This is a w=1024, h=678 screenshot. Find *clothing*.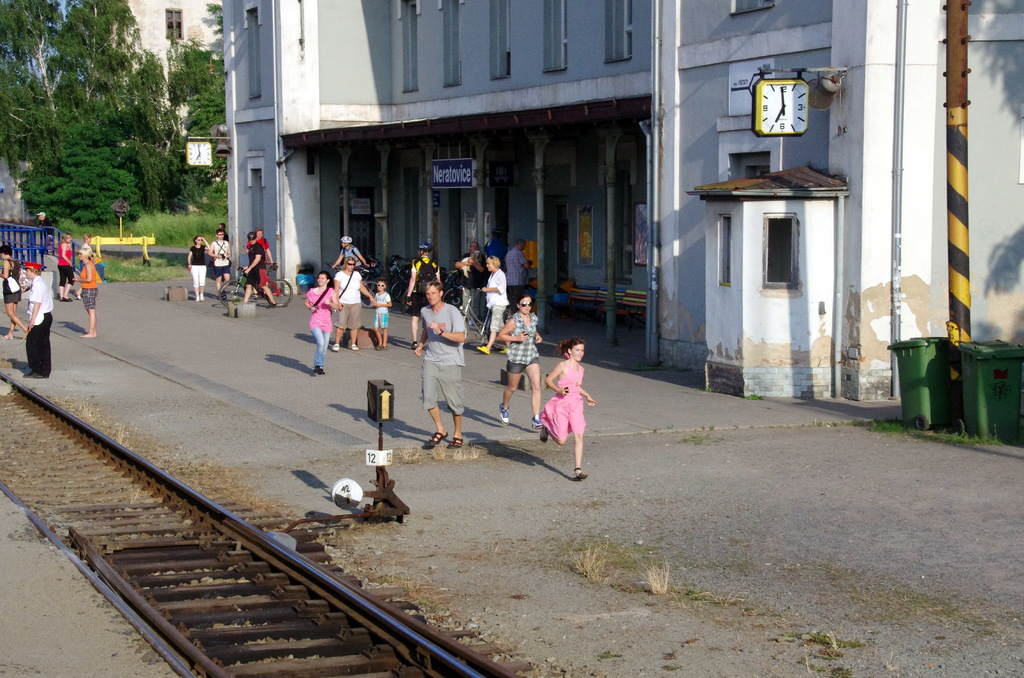
Bounding box: pyautogui.locateOnScreen(483, 264, 508, 334).
